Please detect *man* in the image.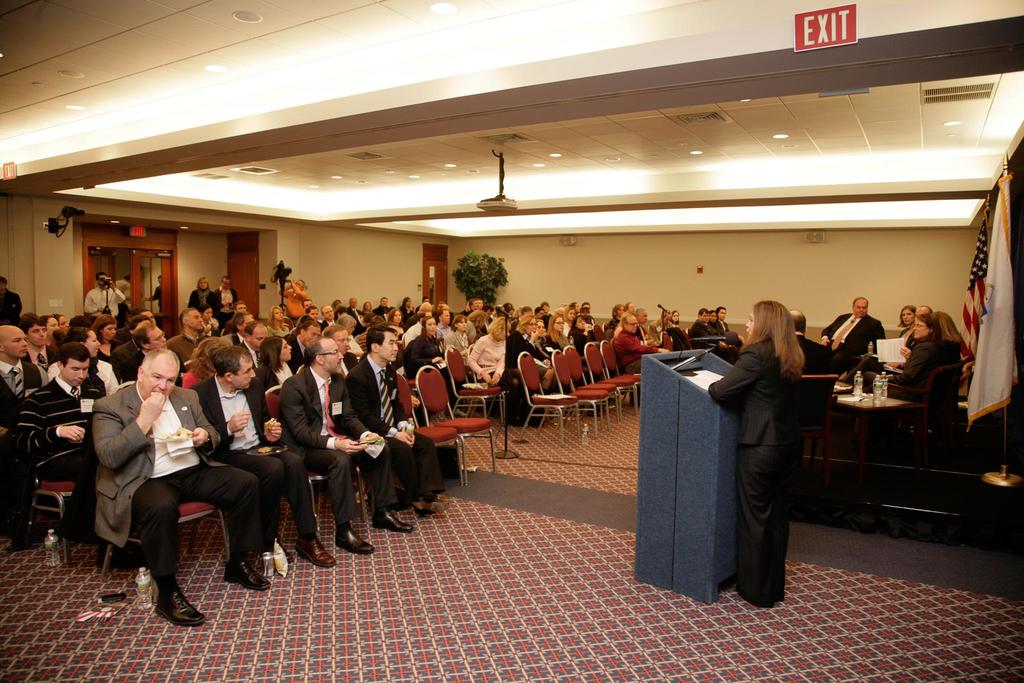
[left=0, top=322, right=42, bottom=539].
